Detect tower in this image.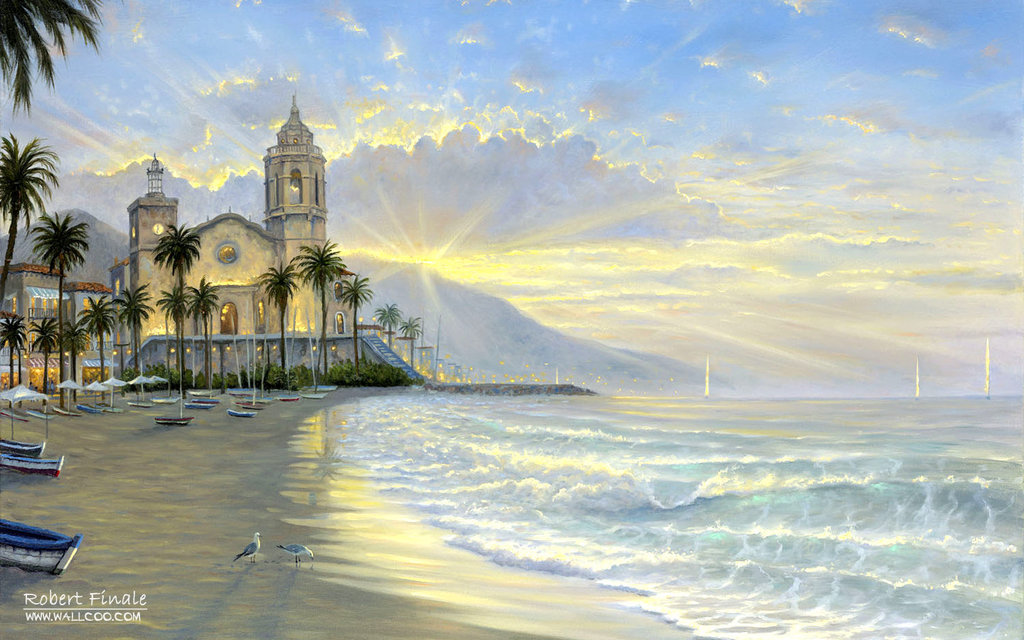
Detection: select_region(226, 86, 335, 299).
